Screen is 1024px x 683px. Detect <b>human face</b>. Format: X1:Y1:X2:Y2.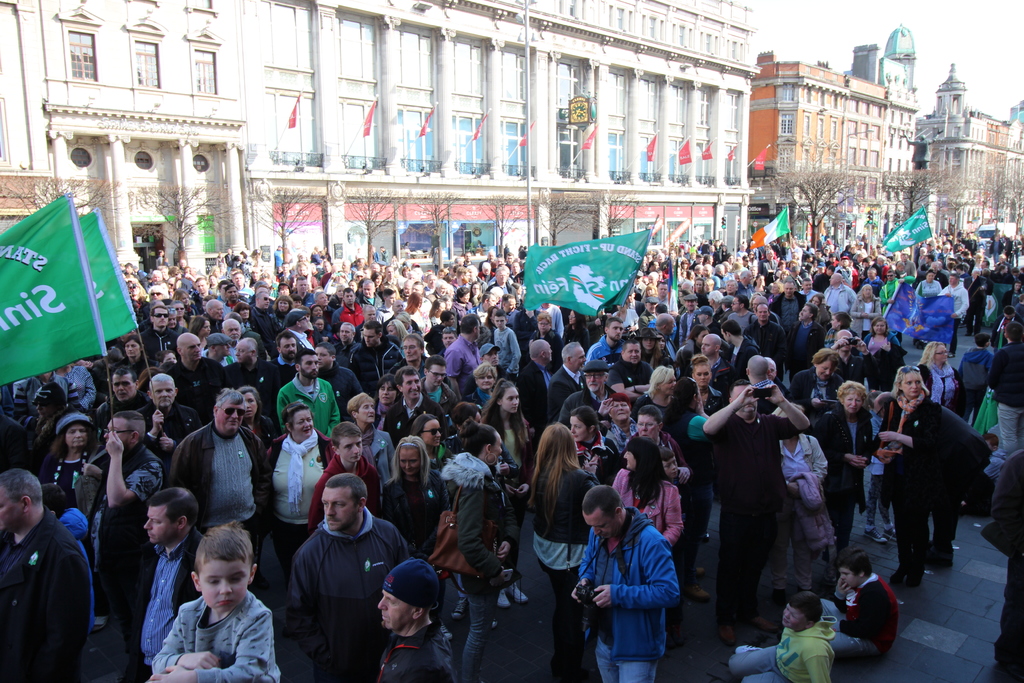
386:292:396:305.
